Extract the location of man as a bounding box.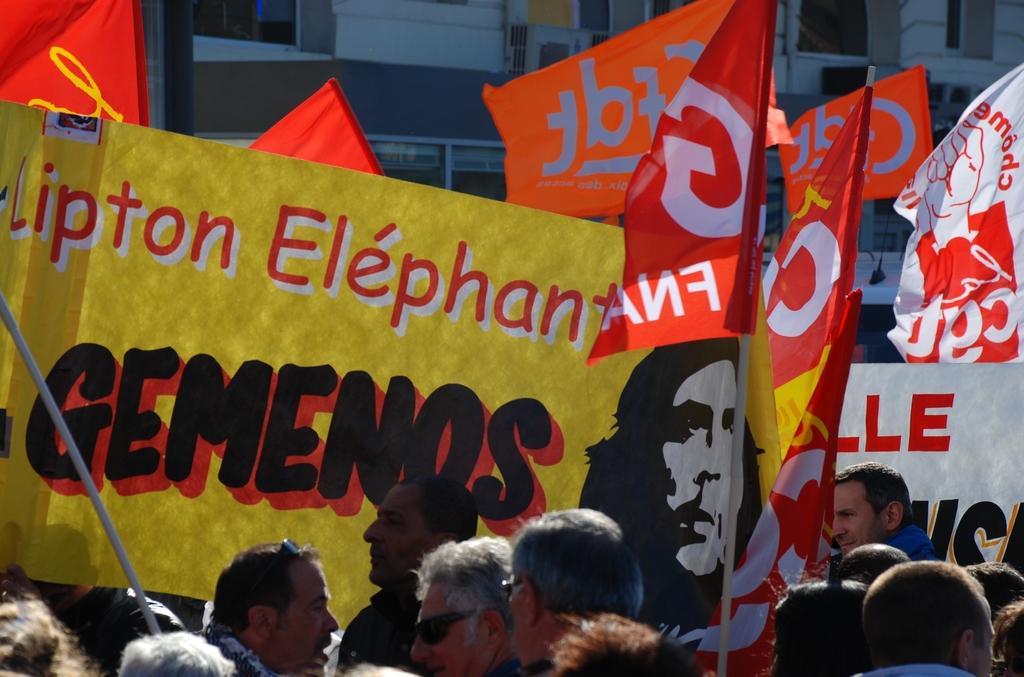
locate(339, 473, 474, 676).
